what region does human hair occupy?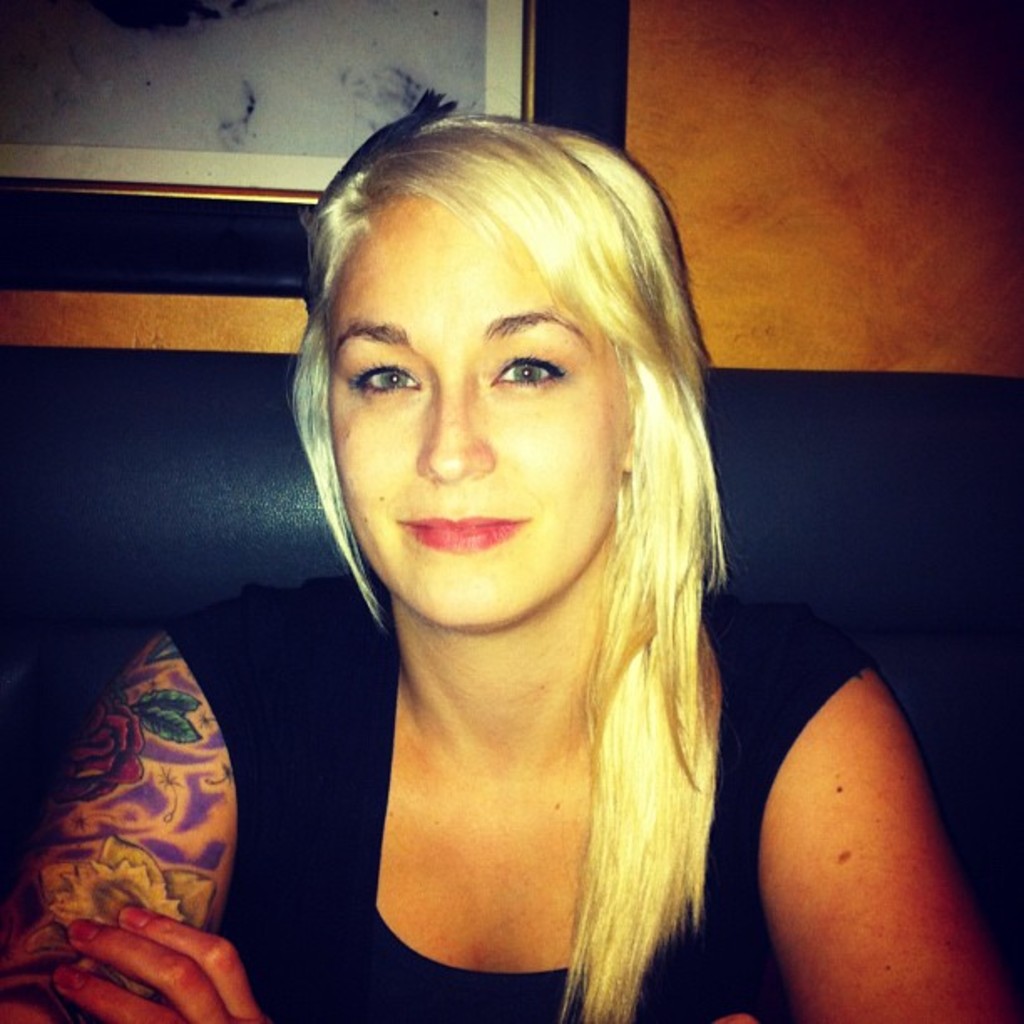
{"left": 281, "top": 79, "right": 731, "bottom": 1022}.
